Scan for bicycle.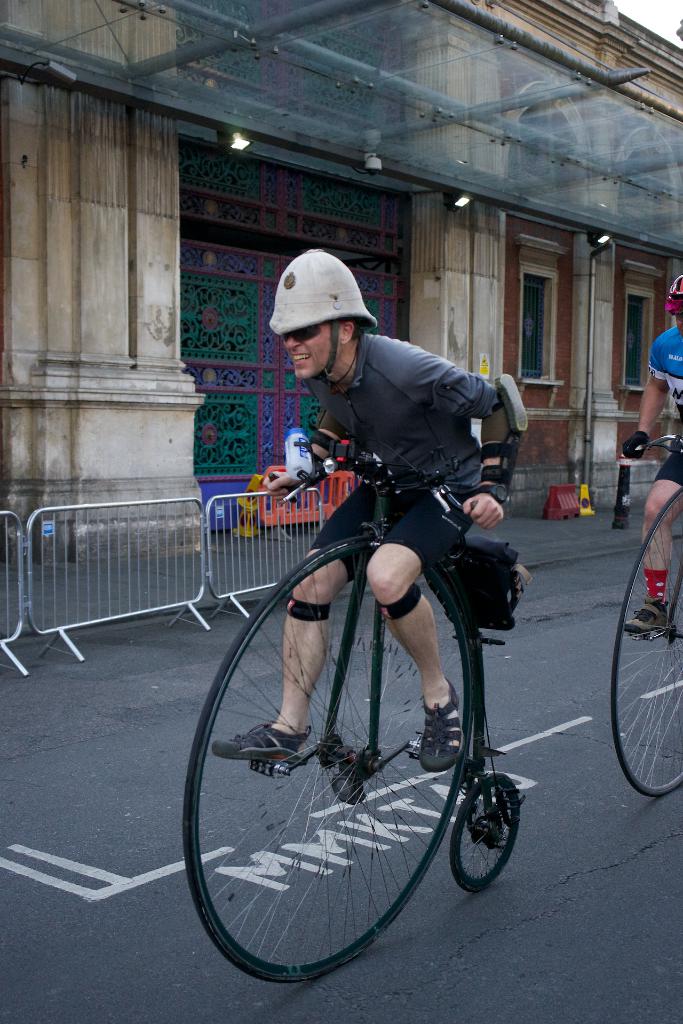
Scan result: select_region(607, 435, 682, 801).
